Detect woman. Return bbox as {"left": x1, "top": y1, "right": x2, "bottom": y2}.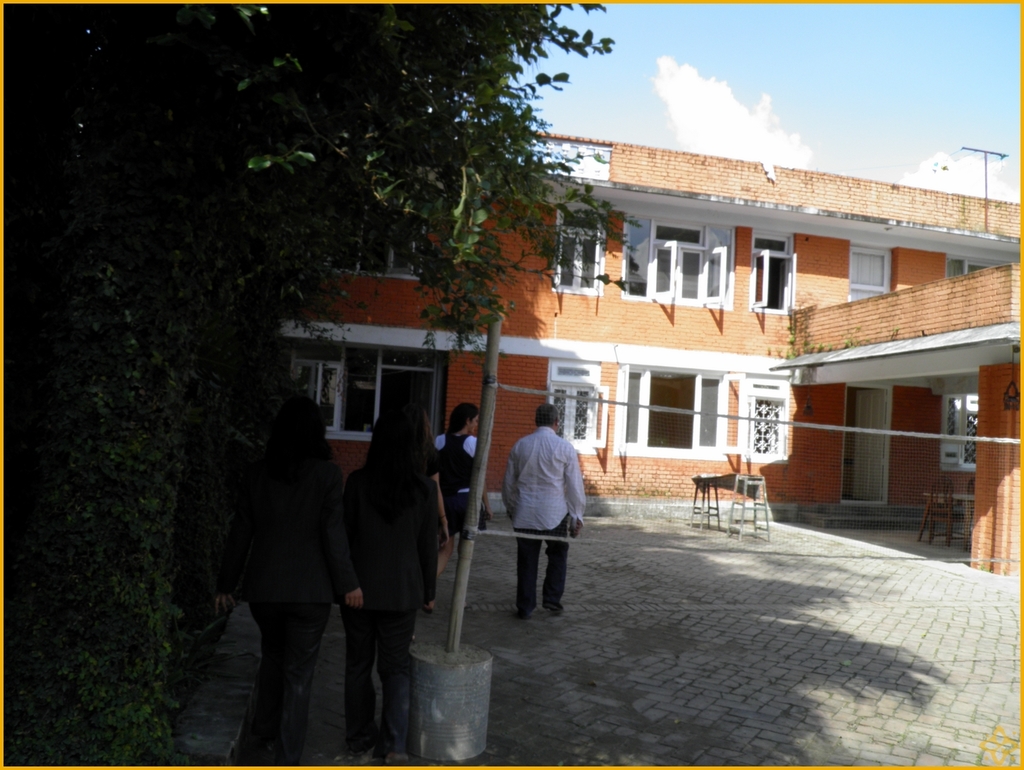
{"left": 333, "top": 395, "right": 449, "bottom": 765}.
